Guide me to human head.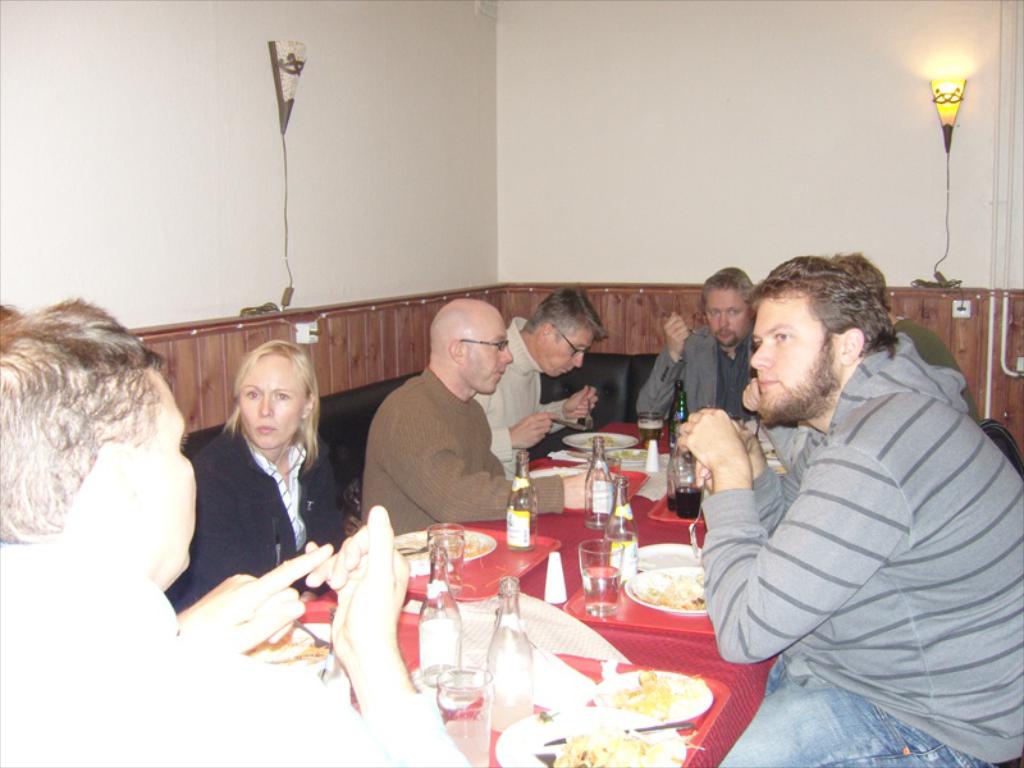
Guidance: 751, 257, 888, 426.
